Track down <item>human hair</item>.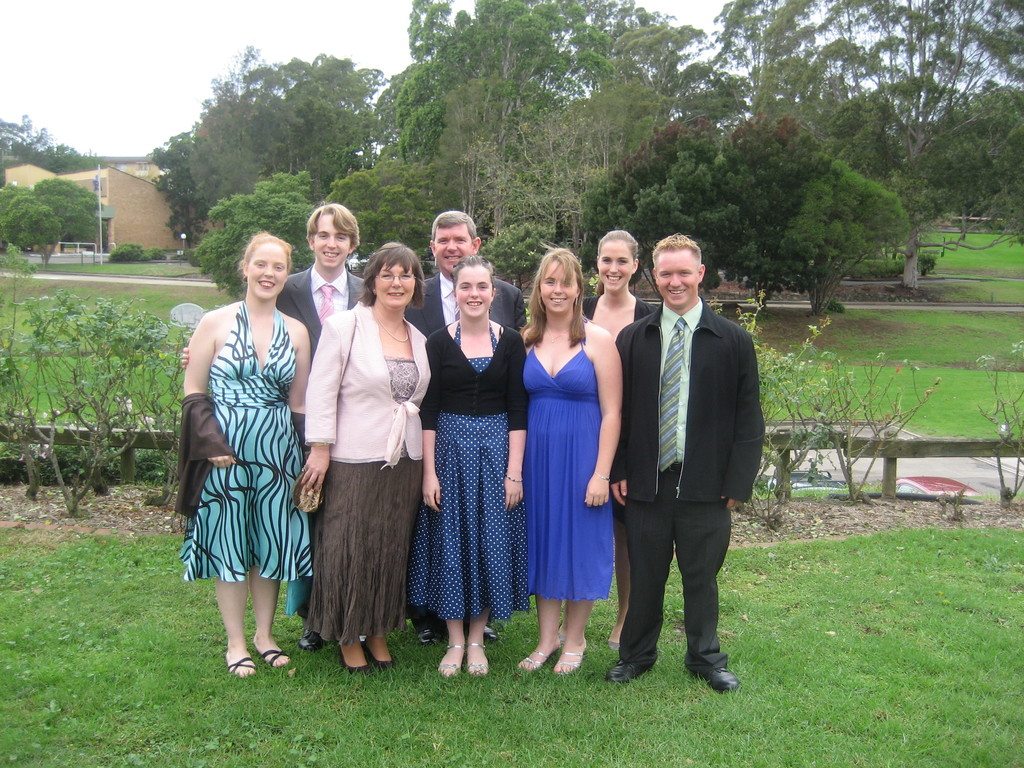
Tracked to 599:228:639:260.
